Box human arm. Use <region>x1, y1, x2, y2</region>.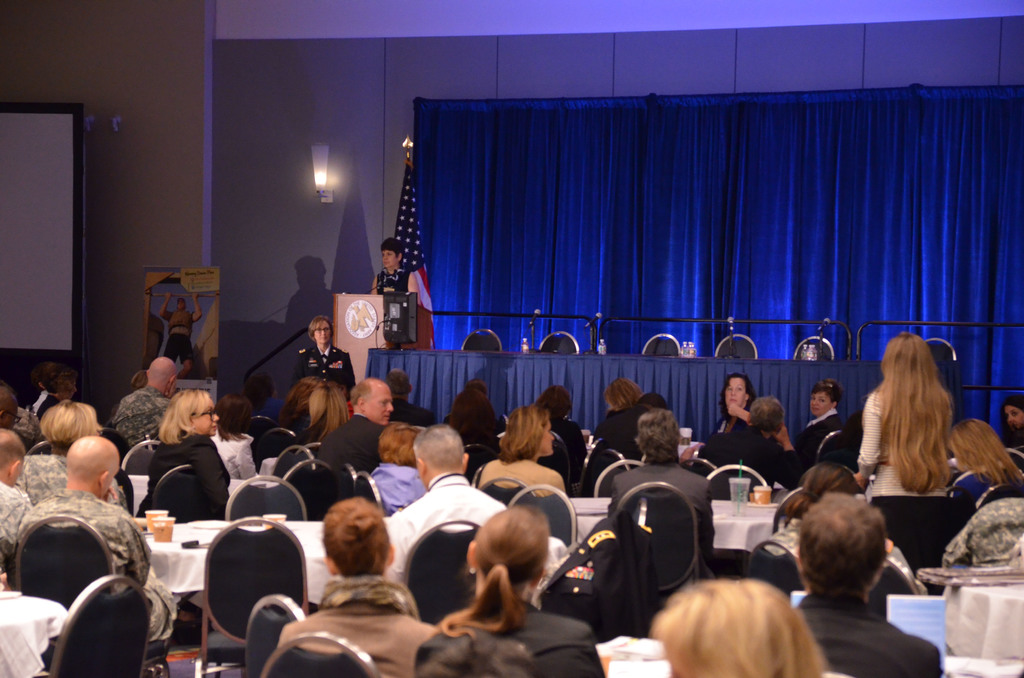
<region>117, 507, 152, 586</region>.
